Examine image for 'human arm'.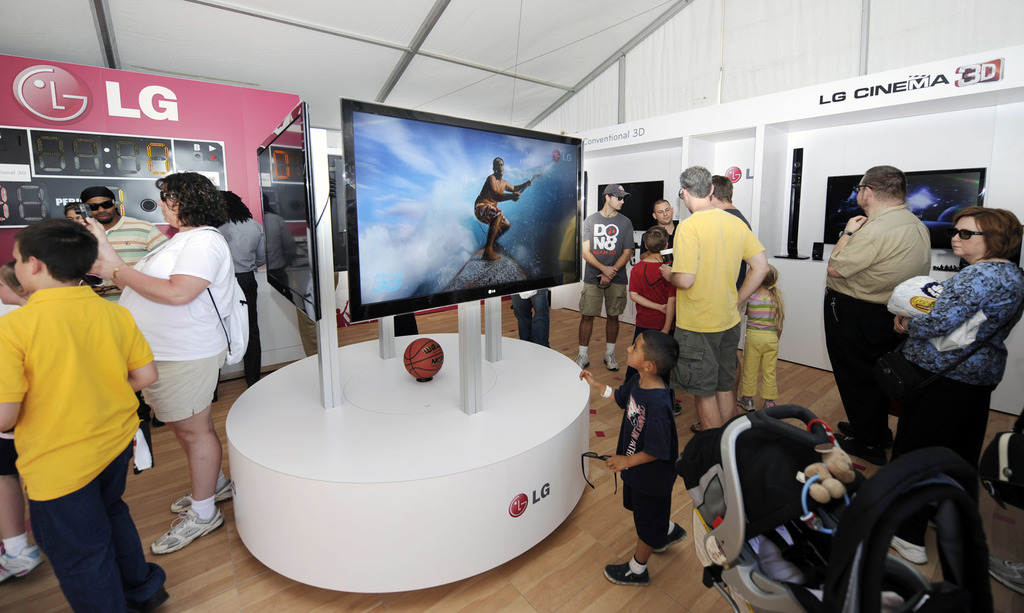
Examination result: <region>629, 270, 666, 312</region>.
